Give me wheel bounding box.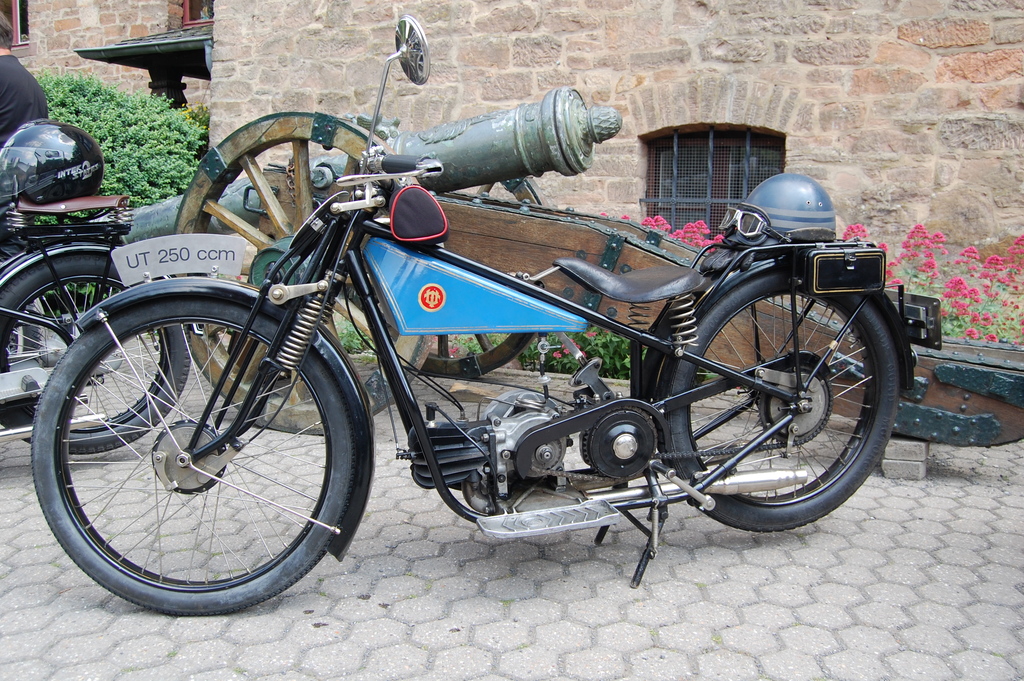
(x1=0, y1=252, x2=191, y2=455).
